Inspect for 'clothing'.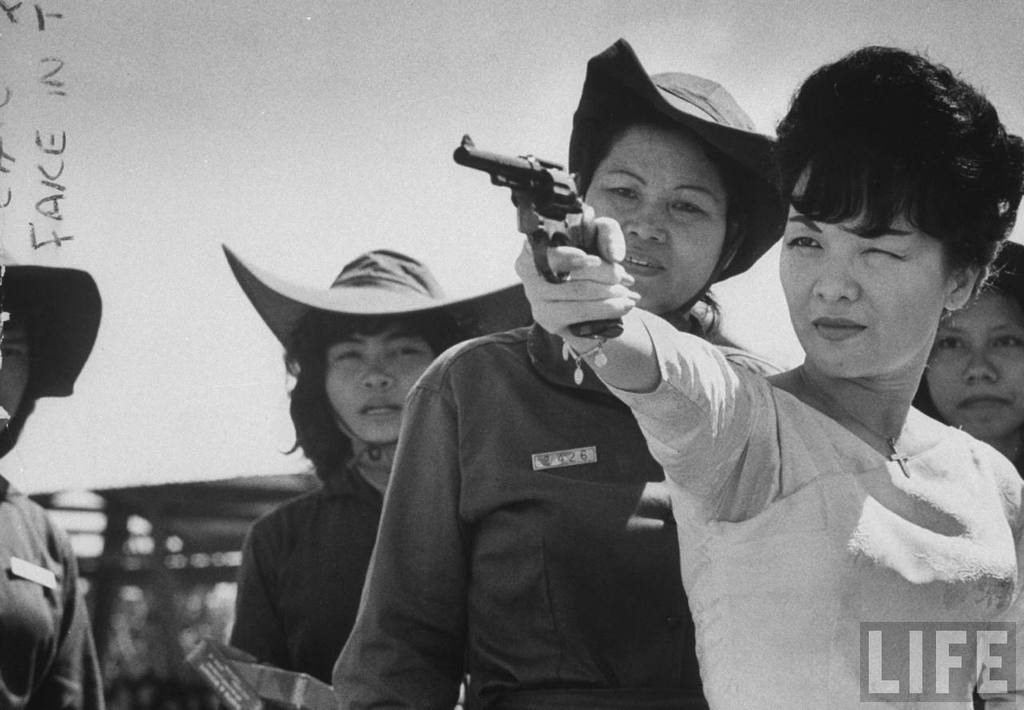
Inspection: [x1=617, y1=303, x2=1023, y2=709].
